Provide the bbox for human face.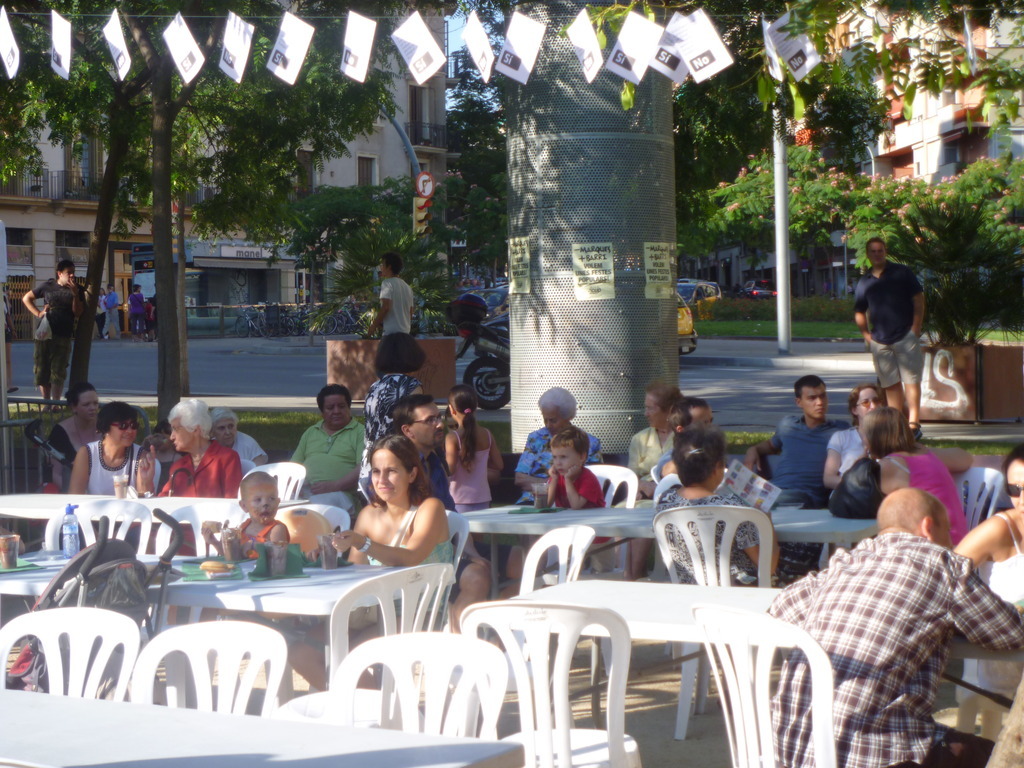
246,483,278,525.
